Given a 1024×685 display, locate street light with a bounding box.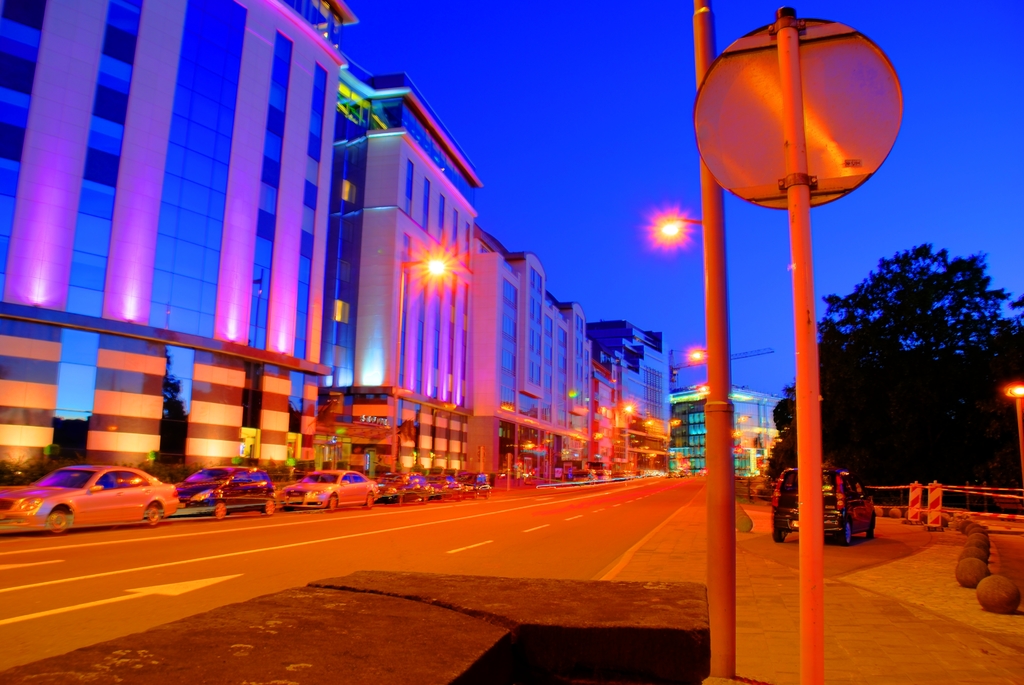
Located: [x1=650, y1=203, x2=708, y2=252].
